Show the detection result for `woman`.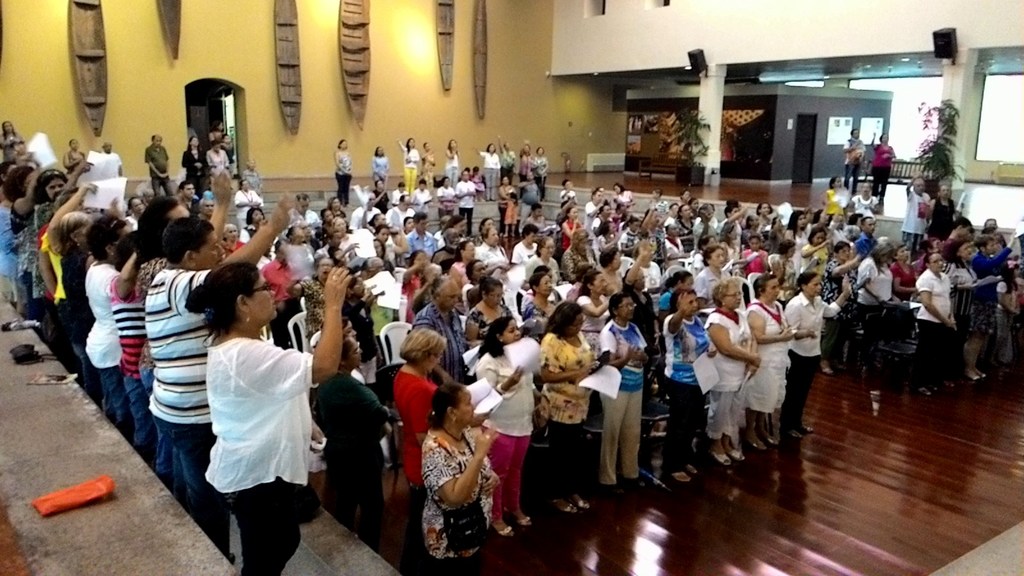
select_region(519, 271, 568, 335).
